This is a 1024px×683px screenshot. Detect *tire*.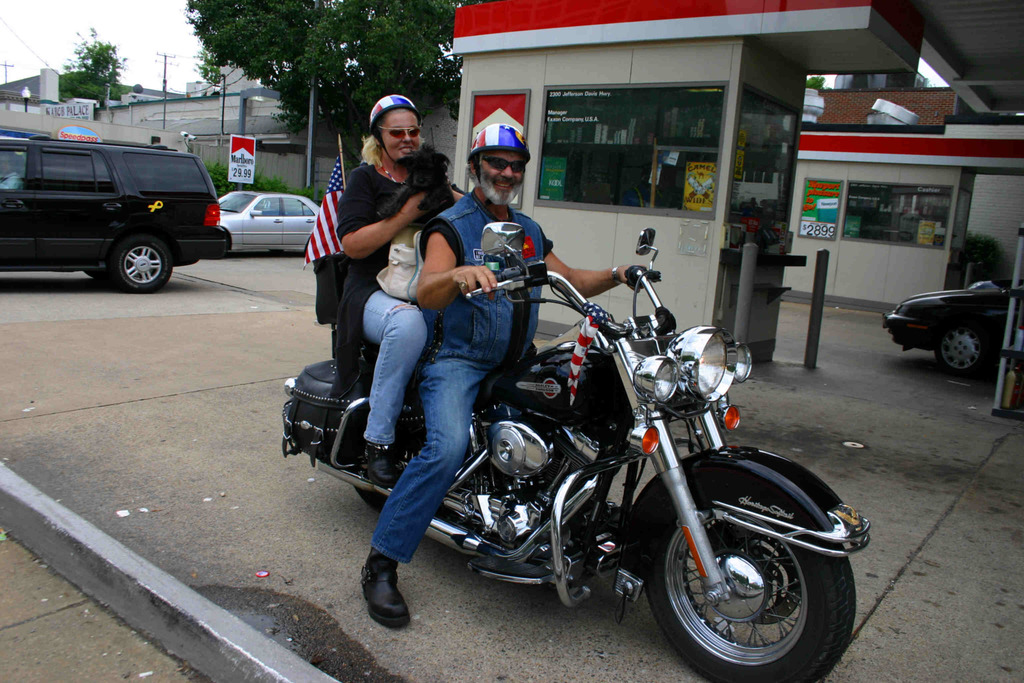
rect(654, 469, 847, 680).
